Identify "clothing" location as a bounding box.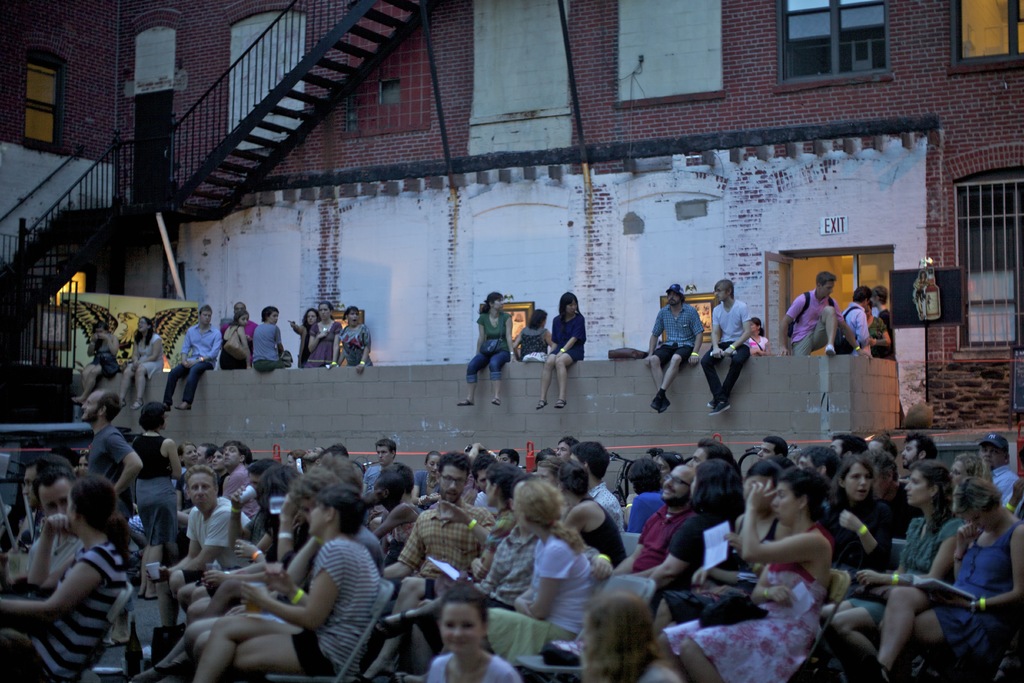
<region>389, 499, 494, 582</region>.
